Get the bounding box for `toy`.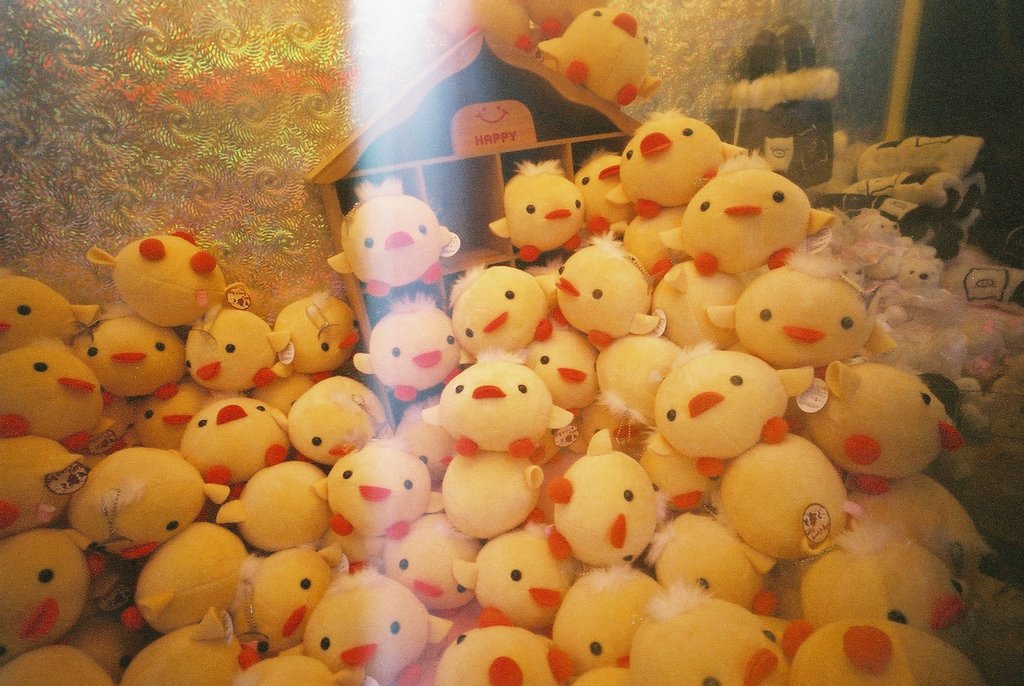
box=[579, 152, 624, 239].
